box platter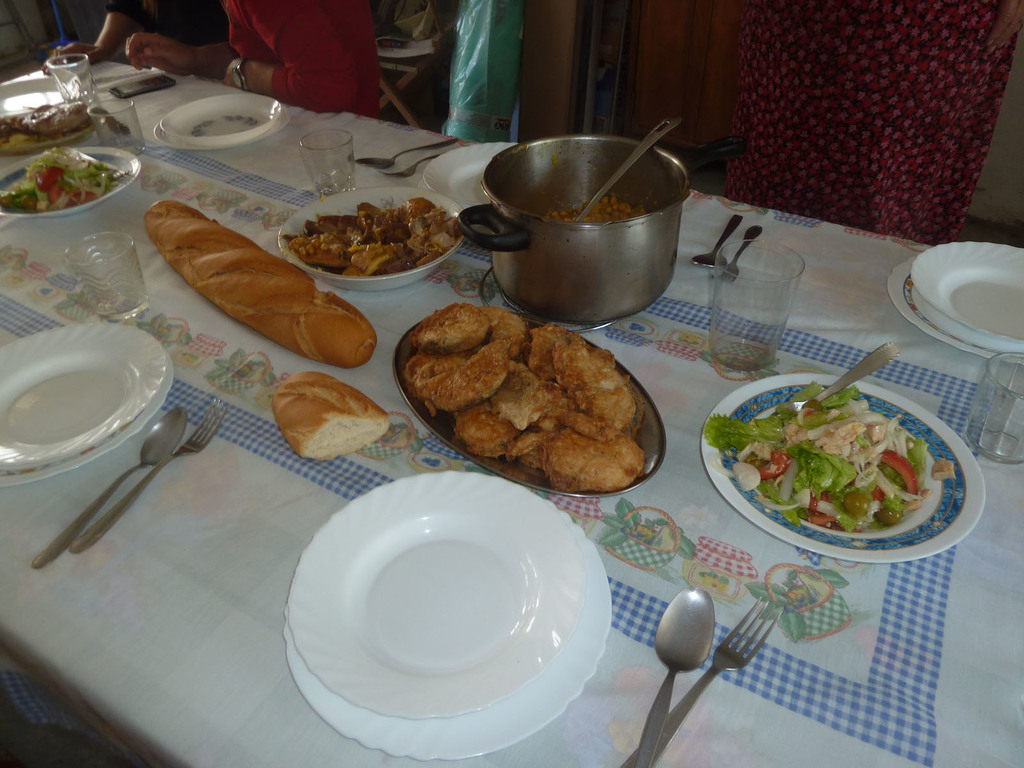
<region>289, 524, 609, 756</region>
